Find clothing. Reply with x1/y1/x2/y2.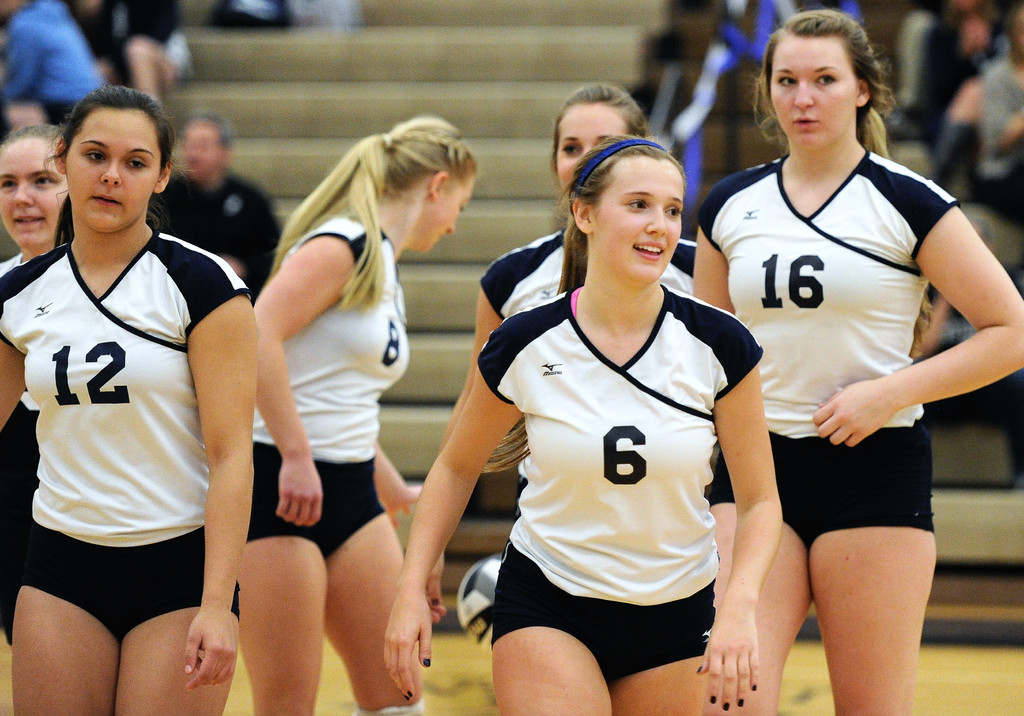
0/1/102/129.
